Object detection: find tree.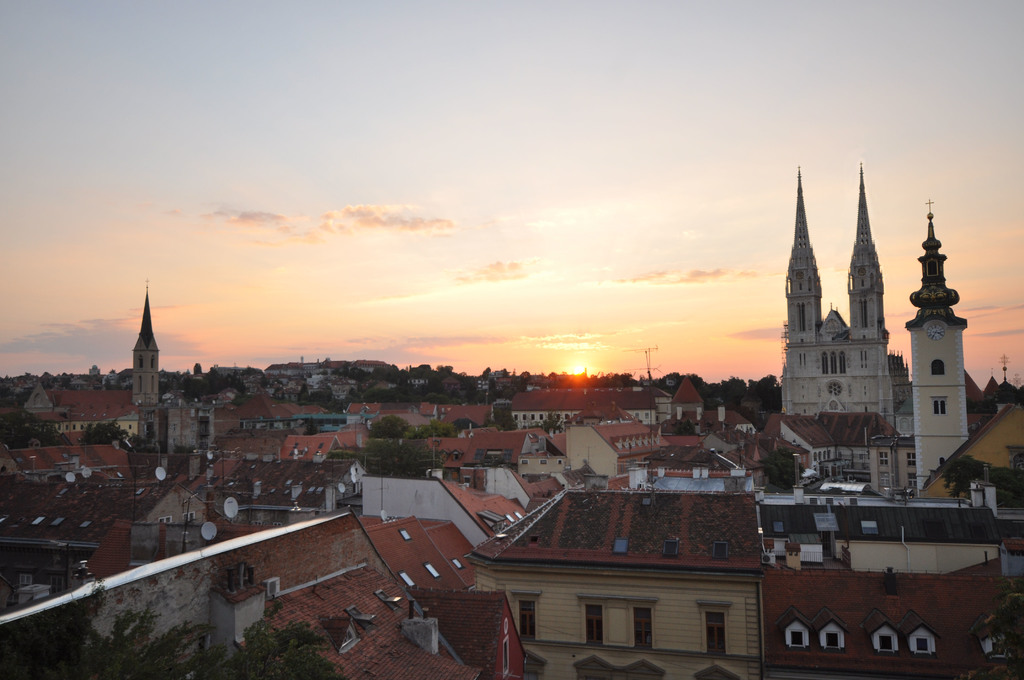
{"left": 79, "top": 418, "right": 125, "bottom": 444}.
